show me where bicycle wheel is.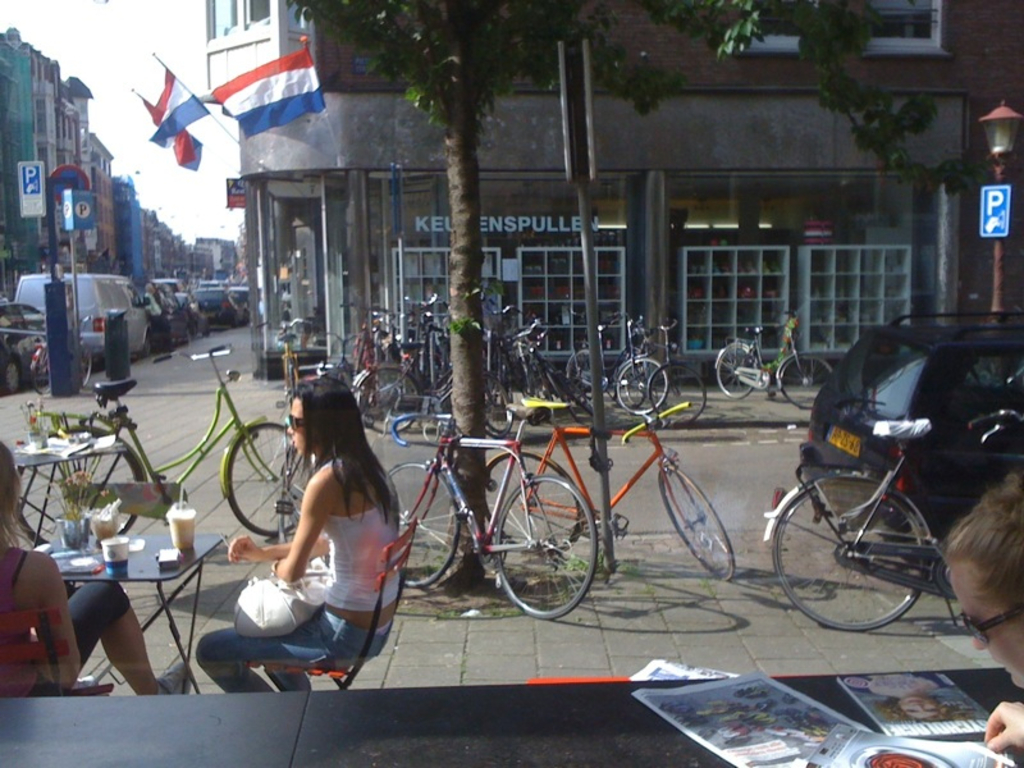
bicycle wheel is at [13,428,143,548].
